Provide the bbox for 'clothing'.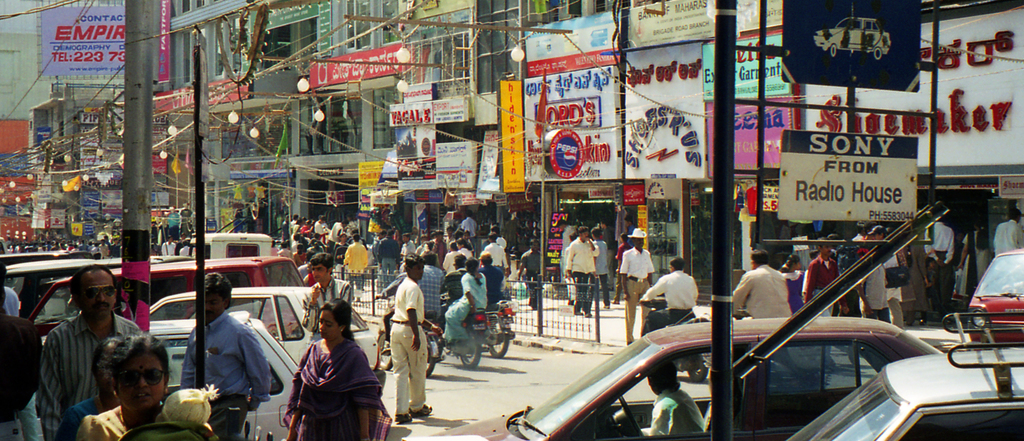
[left=563, top=230, right=600, bottom=320].
